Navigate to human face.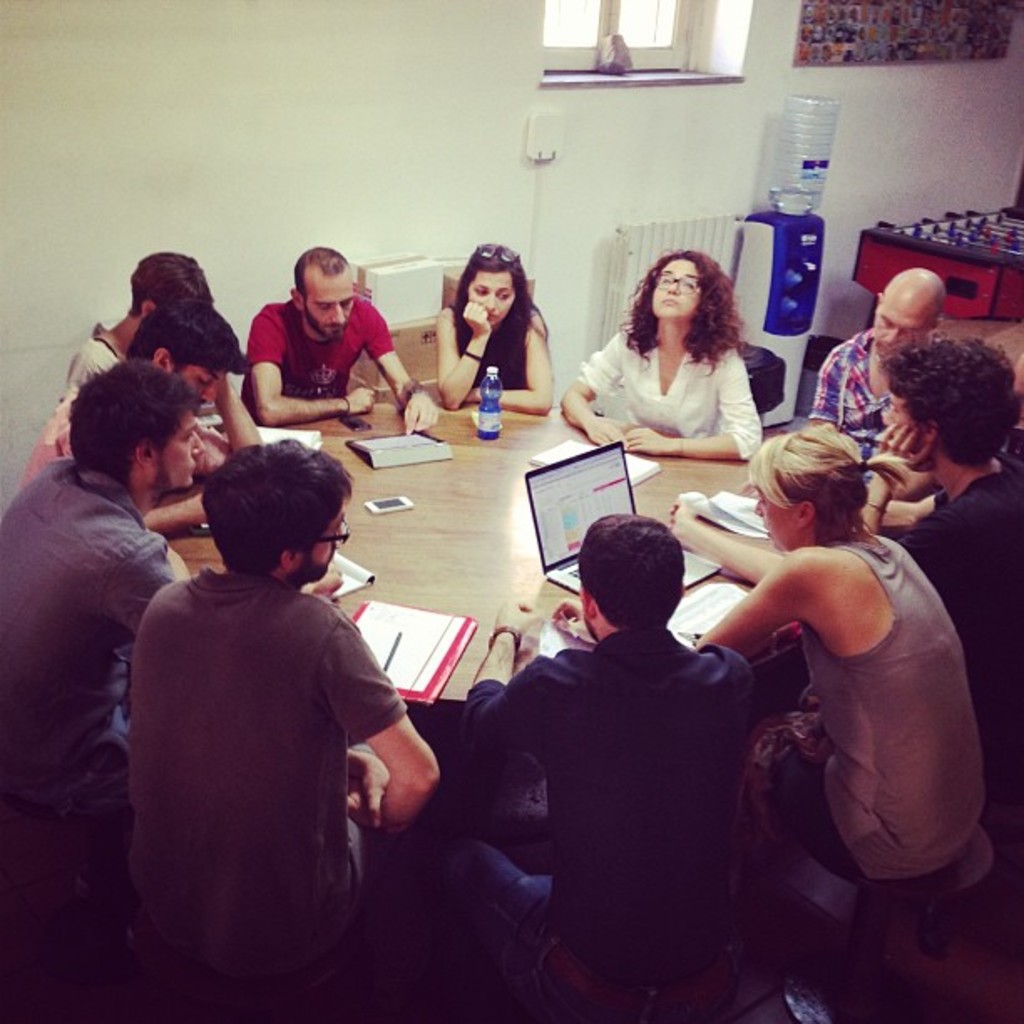
Navigation target: region(653, 261, 699, 318).
